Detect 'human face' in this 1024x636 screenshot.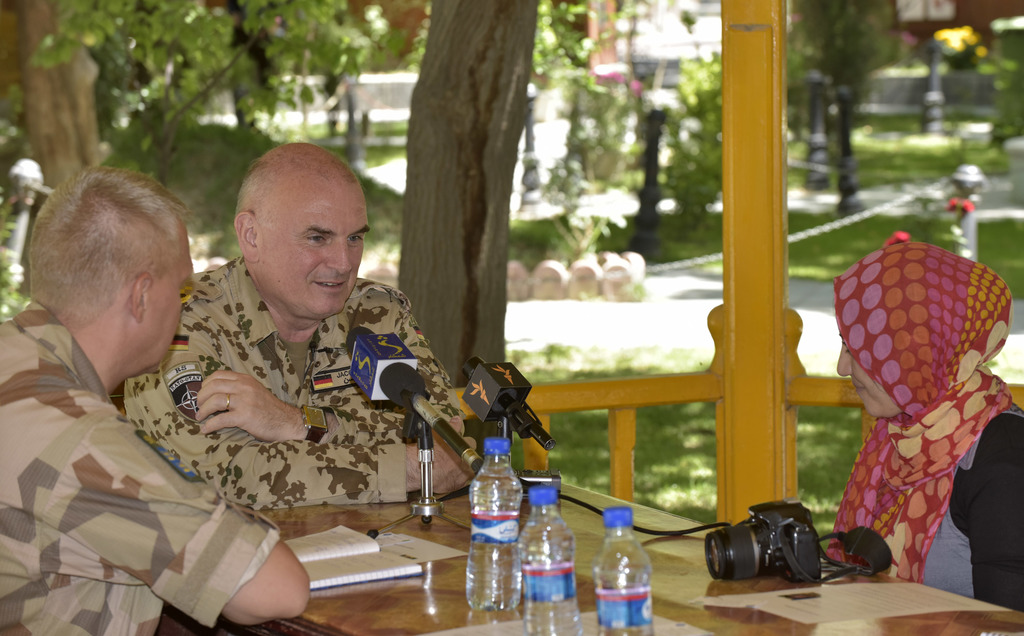
Detection: bbox=(148, 229, 193, 365).
